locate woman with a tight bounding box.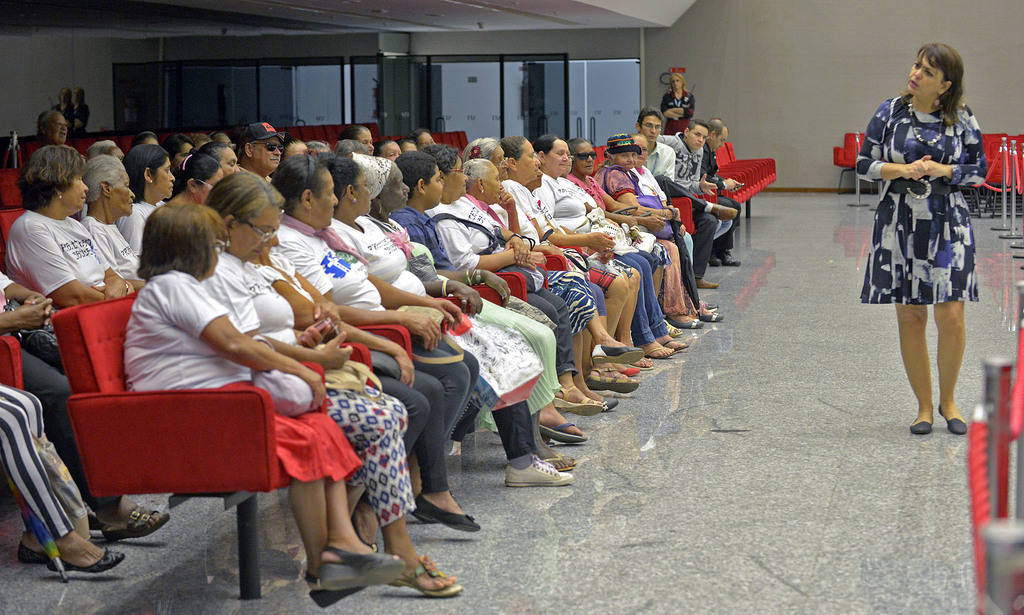
box(202, 139, 244, 178).
